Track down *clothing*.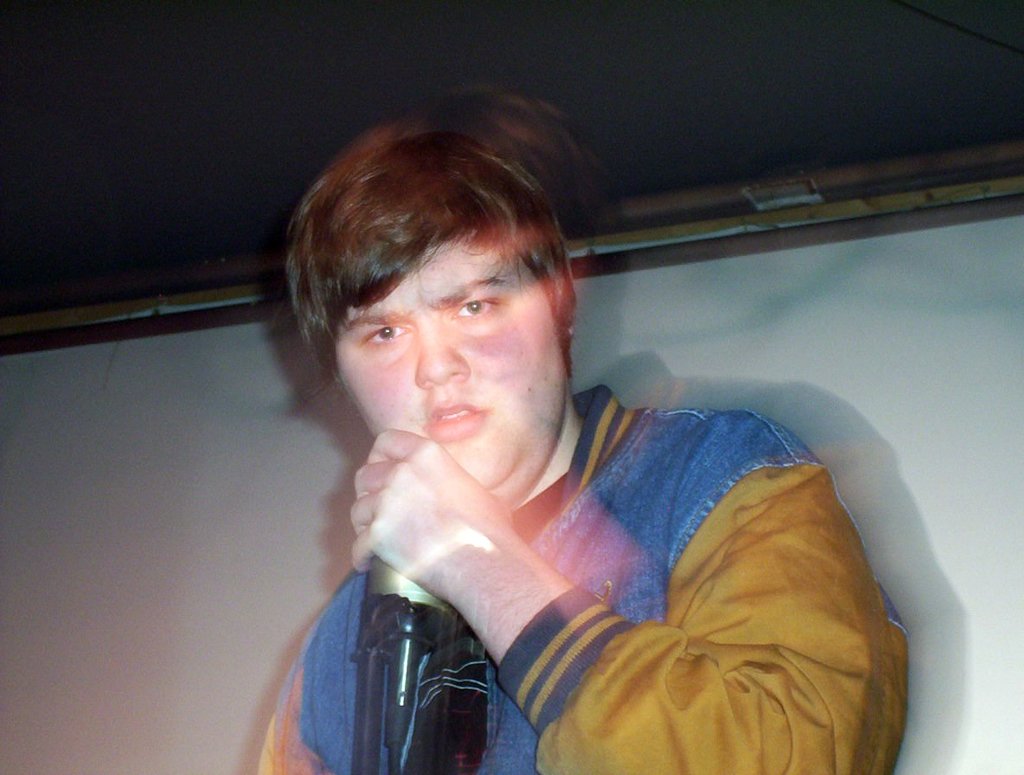
Tracked to [252,388,909,774].
